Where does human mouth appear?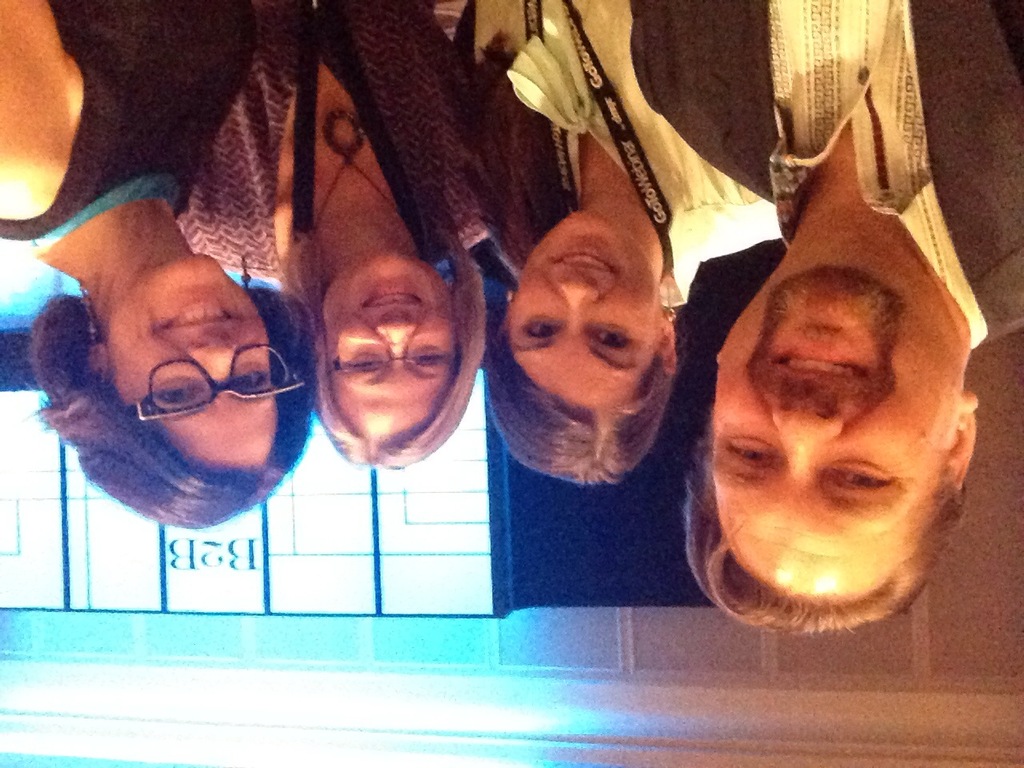
Appears at (362,283,425,310).
